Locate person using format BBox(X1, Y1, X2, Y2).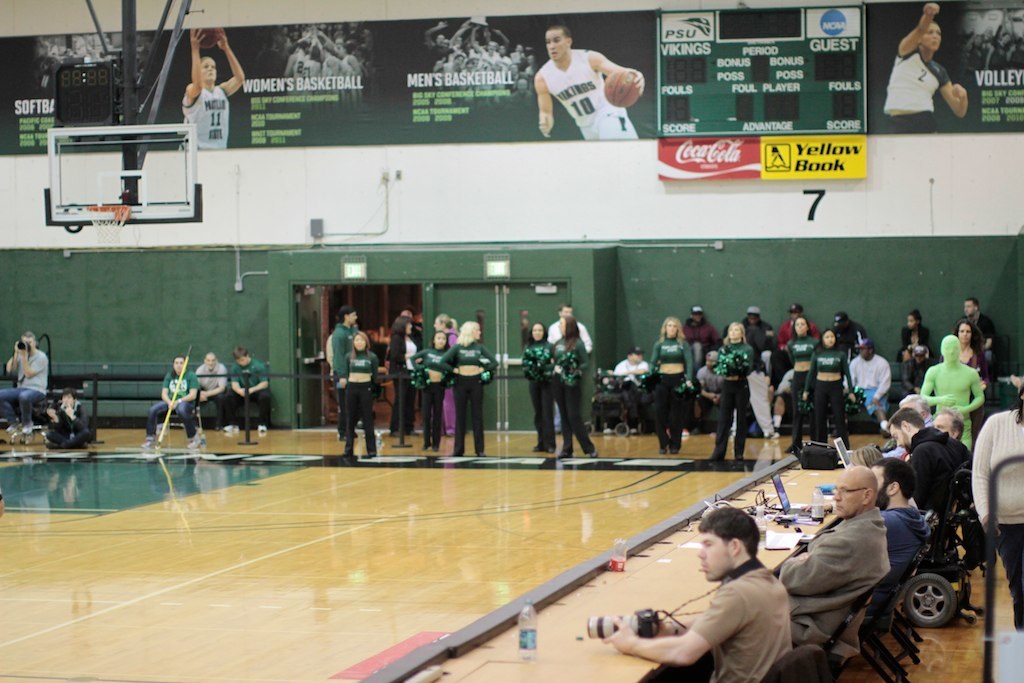
BBox(141, 356, 211, 449).
